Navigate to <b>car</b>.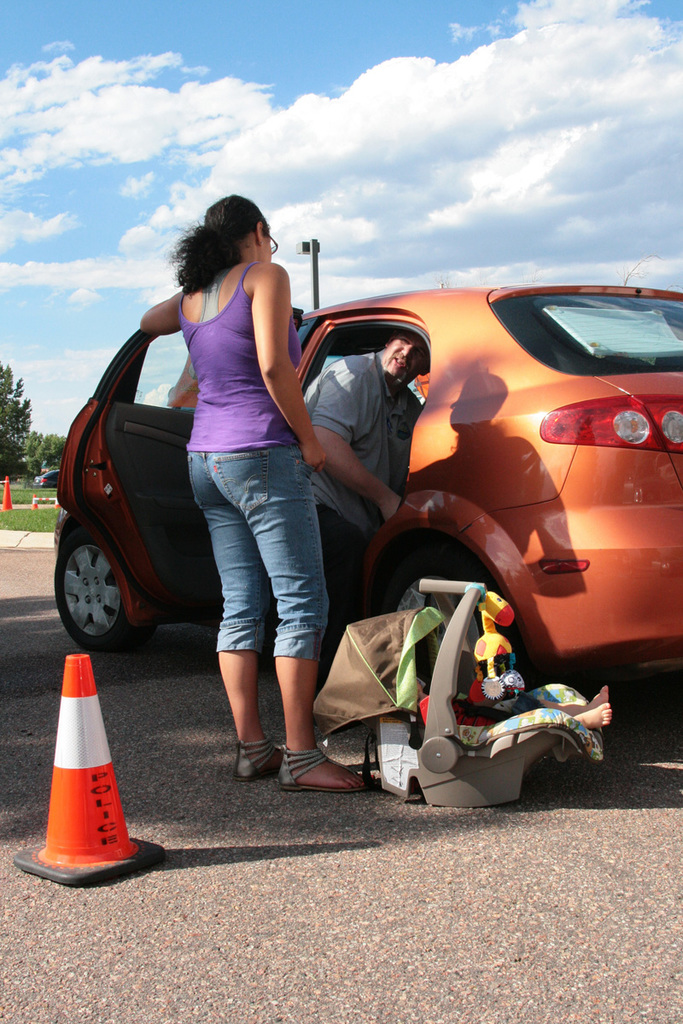
Navigation target: BBox(48, 271, 682, 713).
